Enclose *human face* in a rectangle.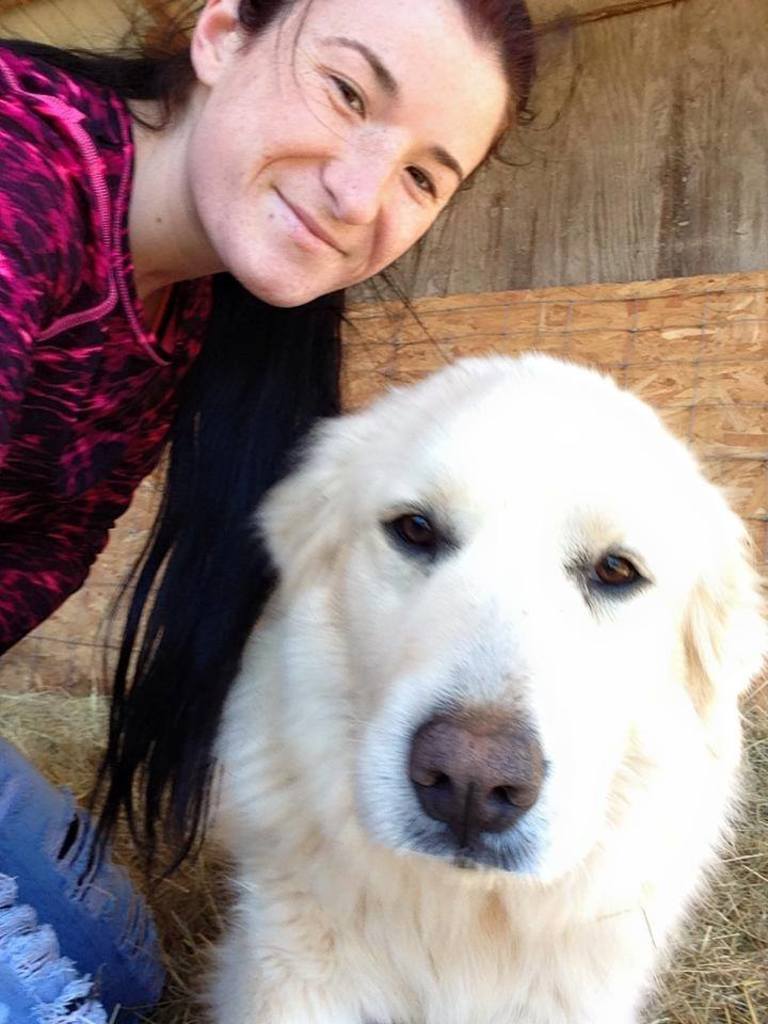
188:0:505:311.
